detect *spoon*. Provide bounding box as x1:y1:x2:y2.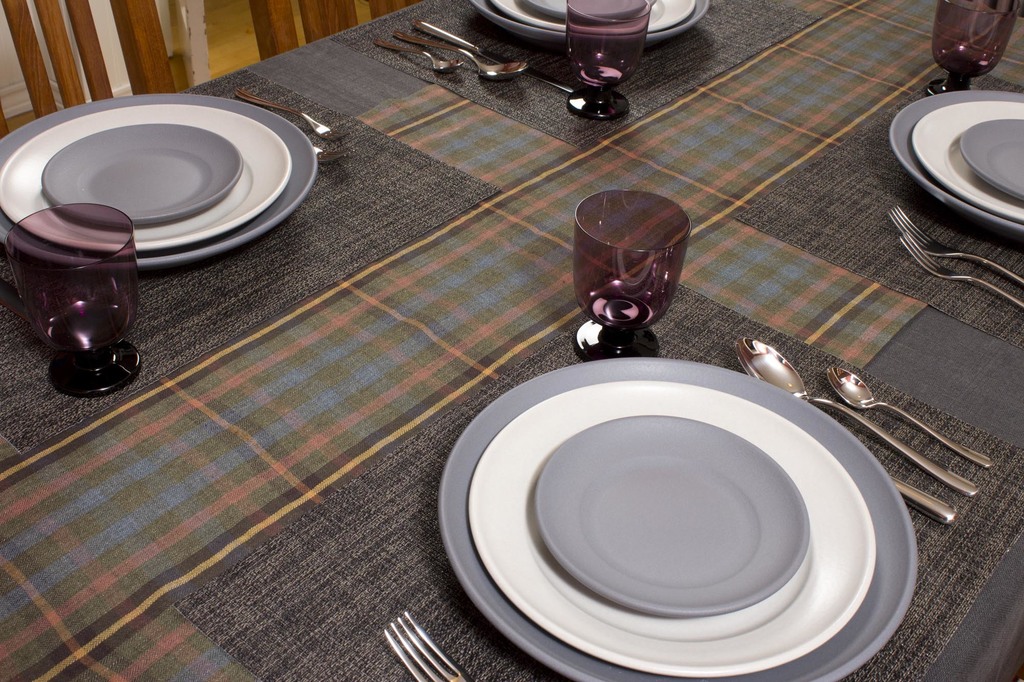
375:38:464:73.
